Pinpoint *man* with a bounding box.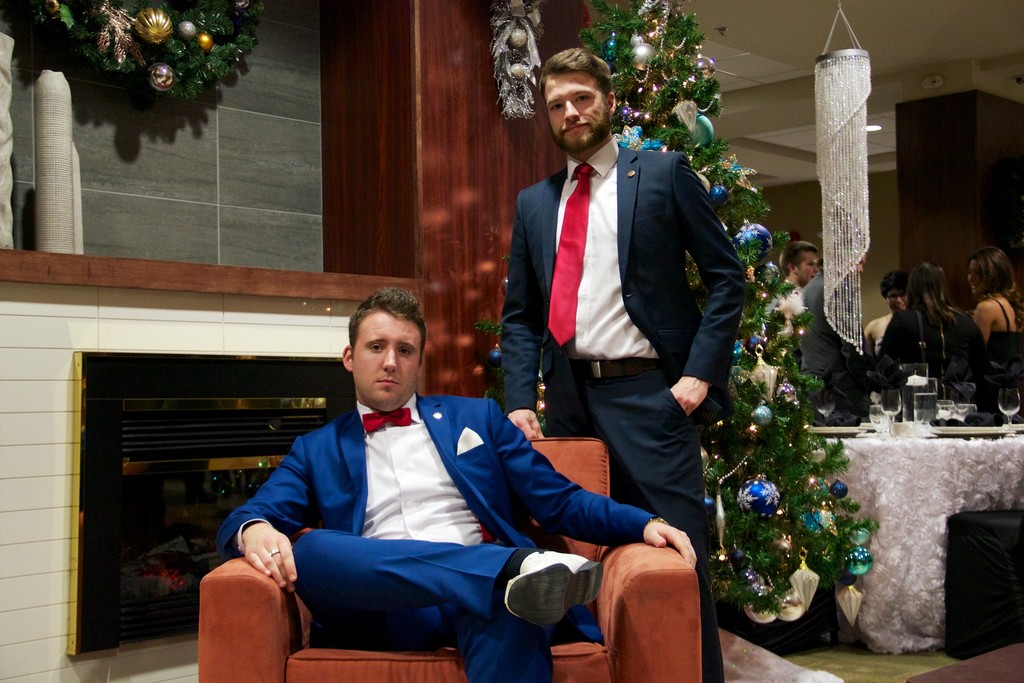
<region>764, 229, 831, 320</region>.
